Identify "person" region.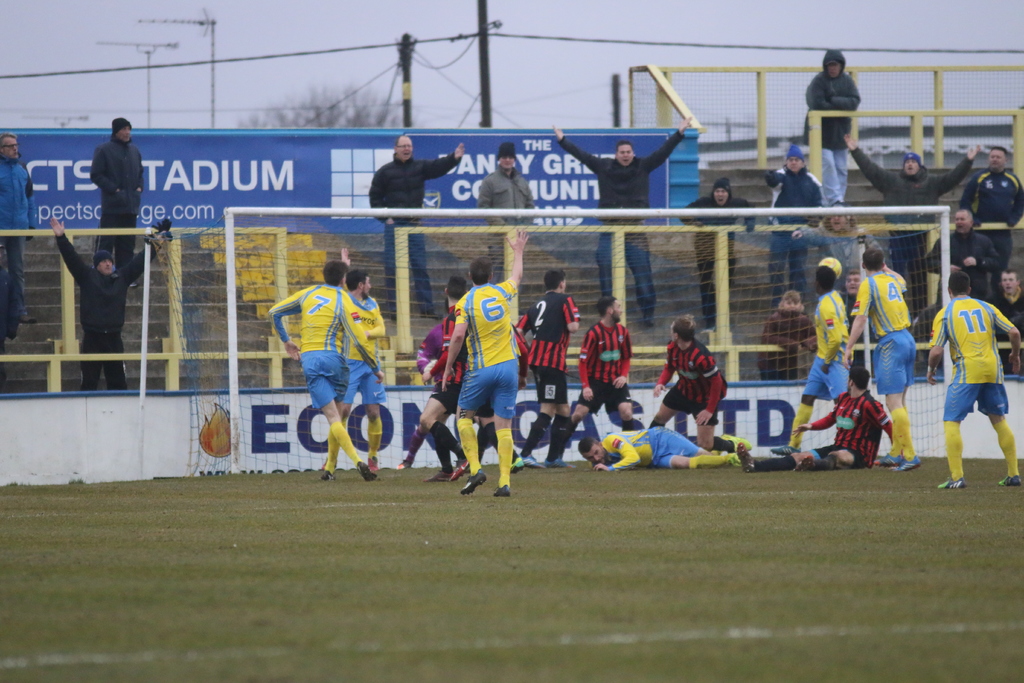
Region: x1=927 y1=207 x2=1003 y2=306.
